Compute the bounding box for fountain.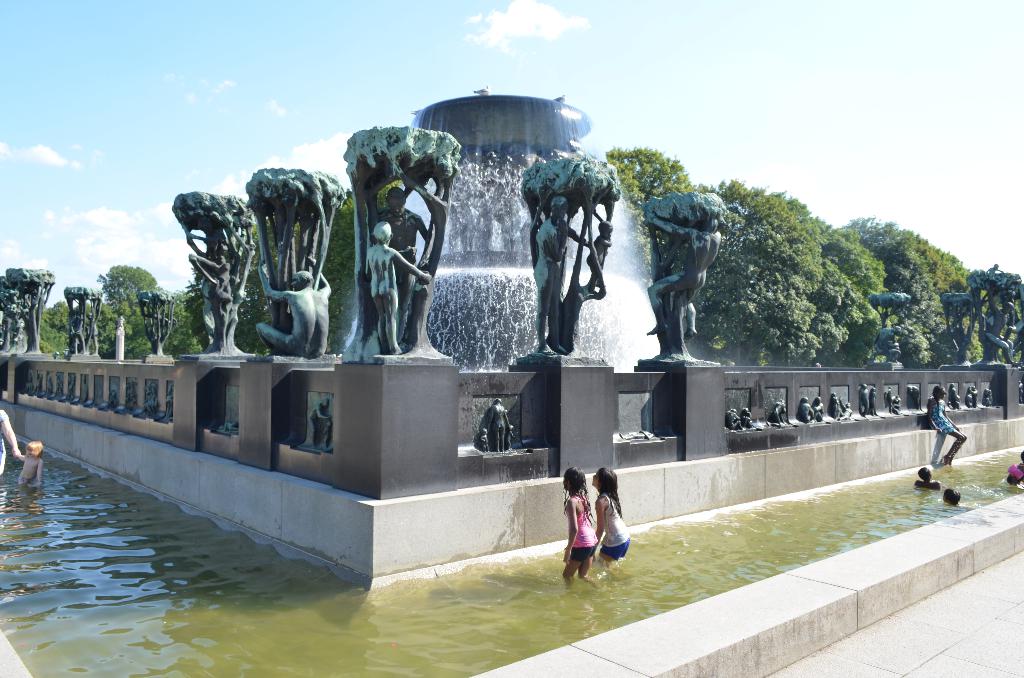
<region>351, 79, 611, 451</region>.
